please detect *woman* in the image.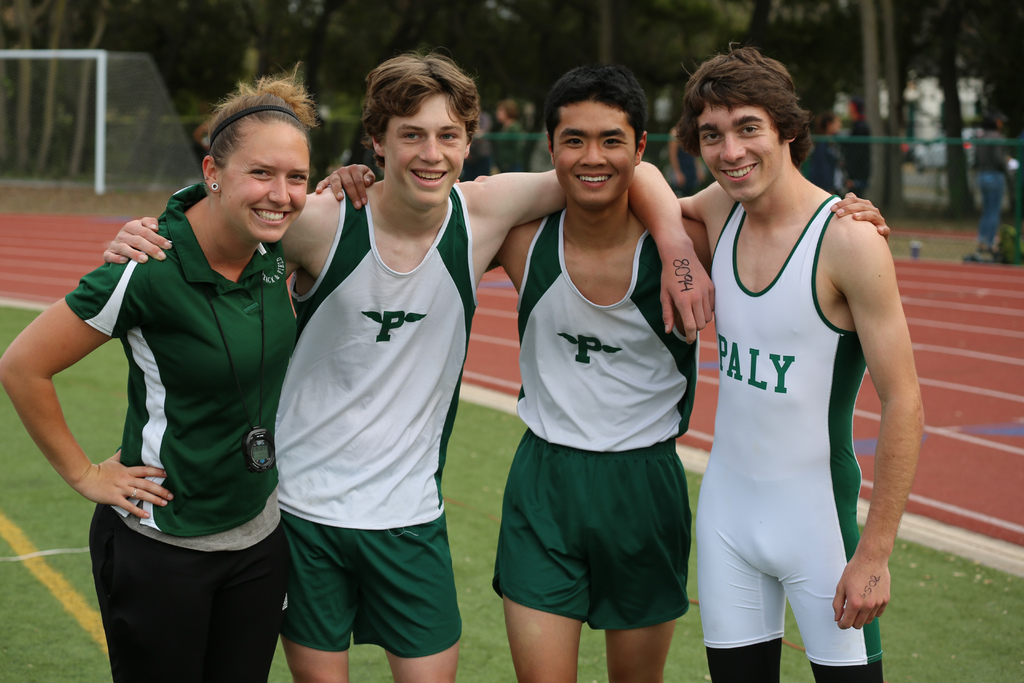
x1=493 y1=97 x2=518 y2=173.
